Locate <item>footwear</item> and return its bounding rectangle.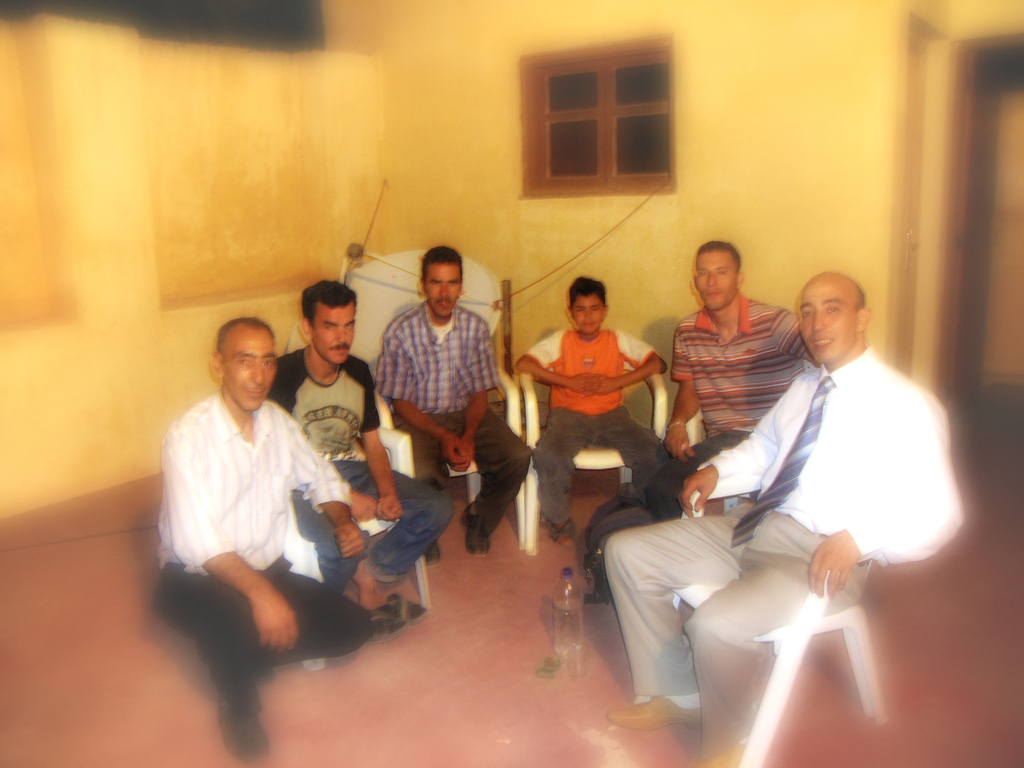
l=602, t=688, r=699, b=729.
